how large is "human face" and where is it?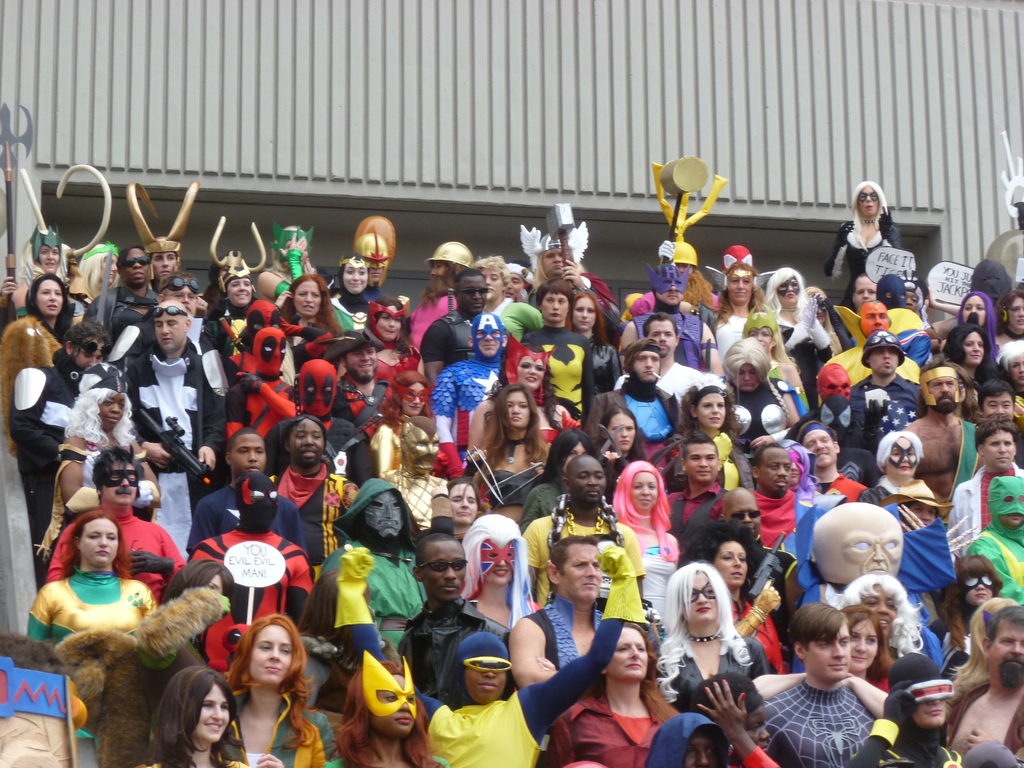
Bounding box: 708/537/751/595.
